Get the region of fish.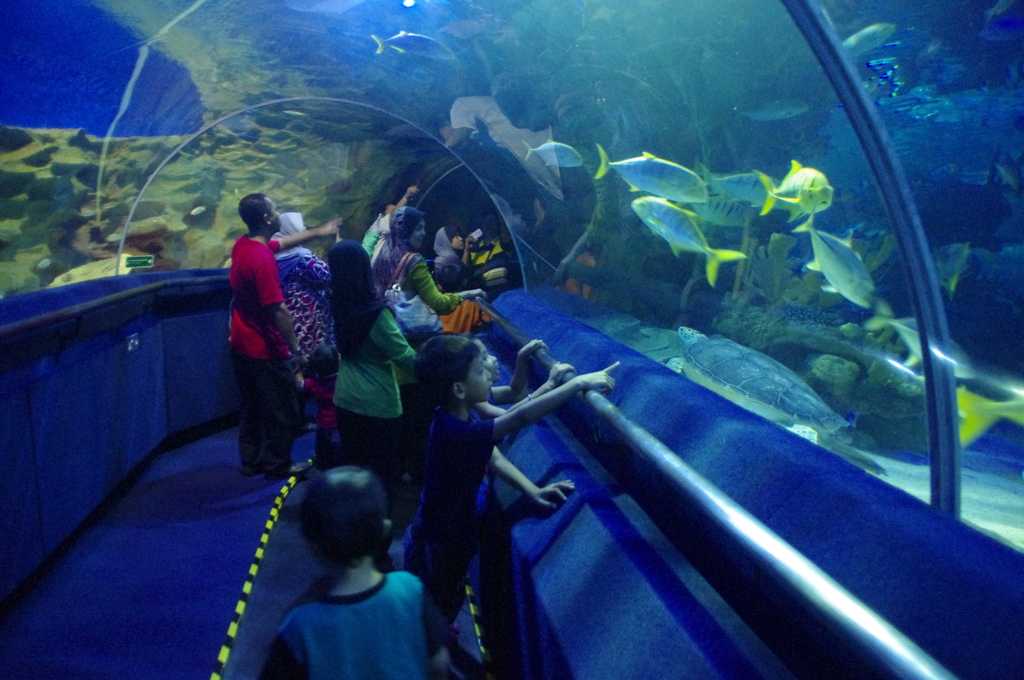
left=866, top=308, right=973, bottom=380.
